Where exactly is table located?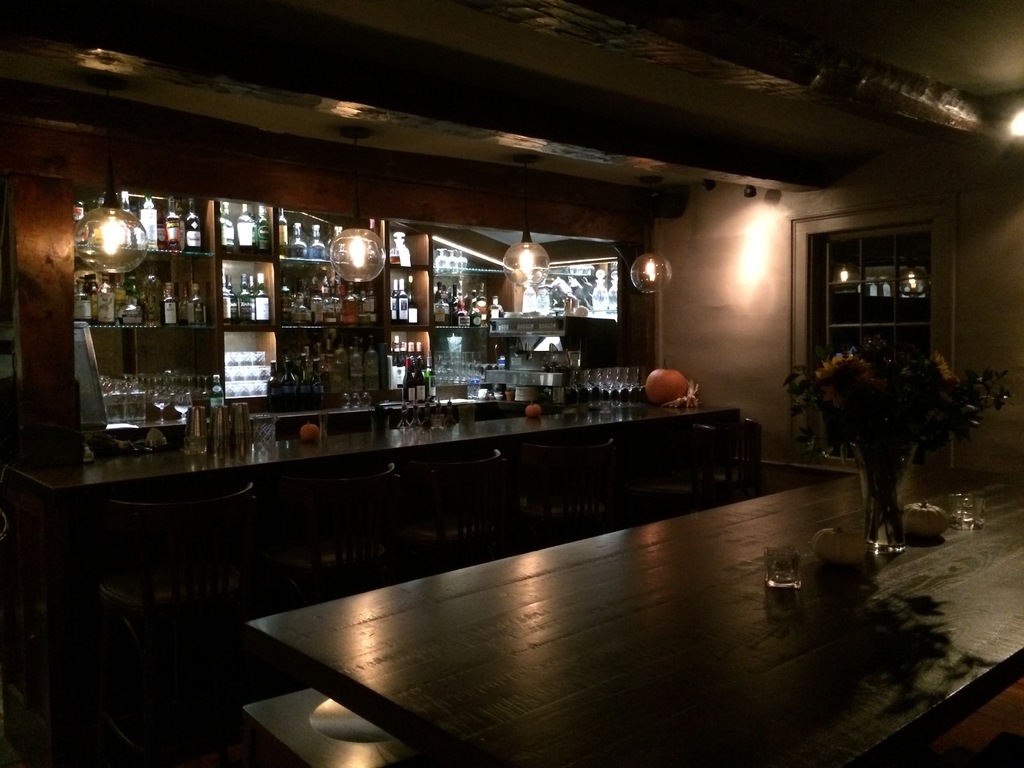
Its bounding box is Rect(12, 396, 727, 699).
